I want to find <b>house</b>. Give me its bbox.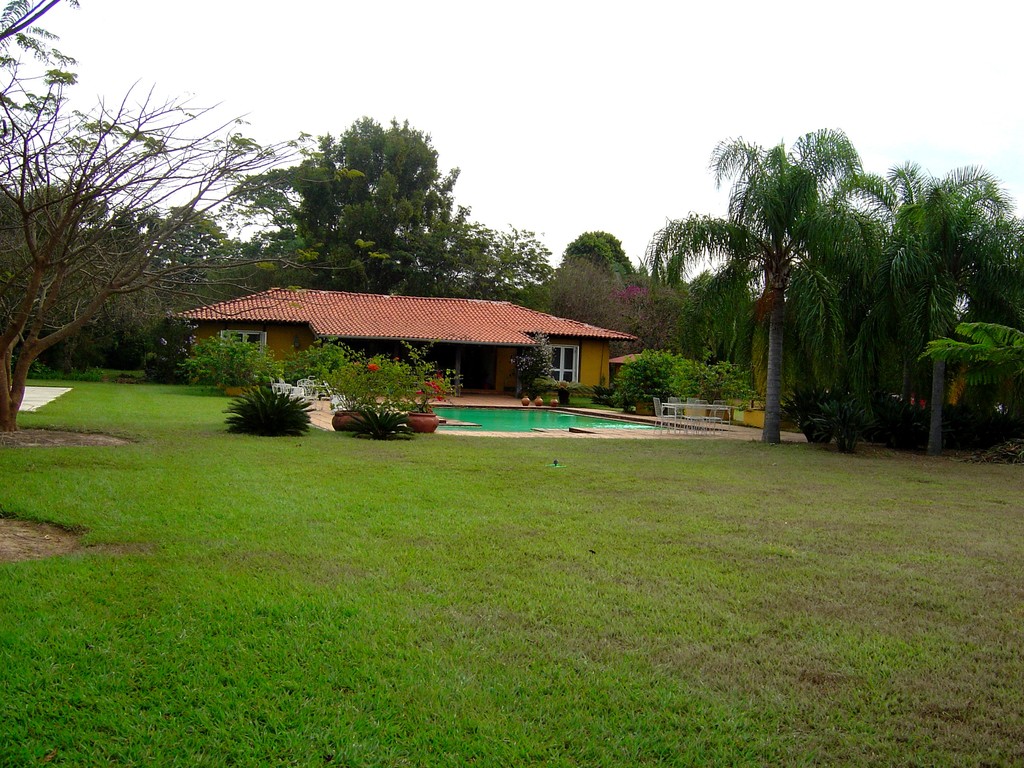
177 260 653 419.
